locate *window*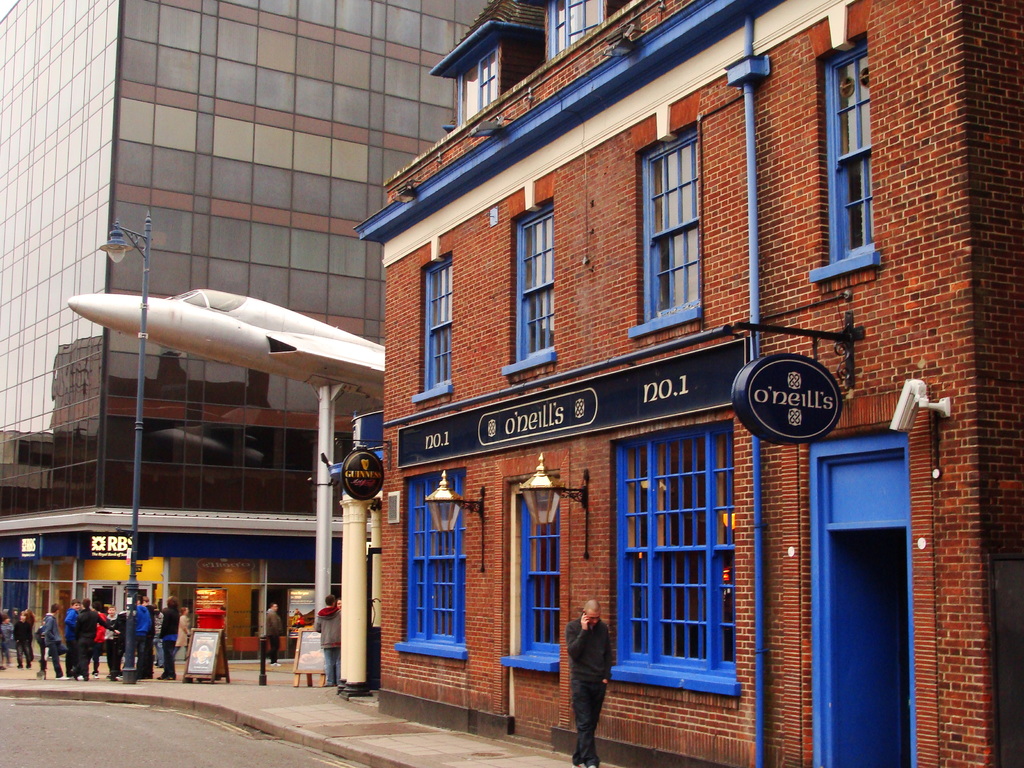
[x1=613, y1=409, x2=737, y2=696]
